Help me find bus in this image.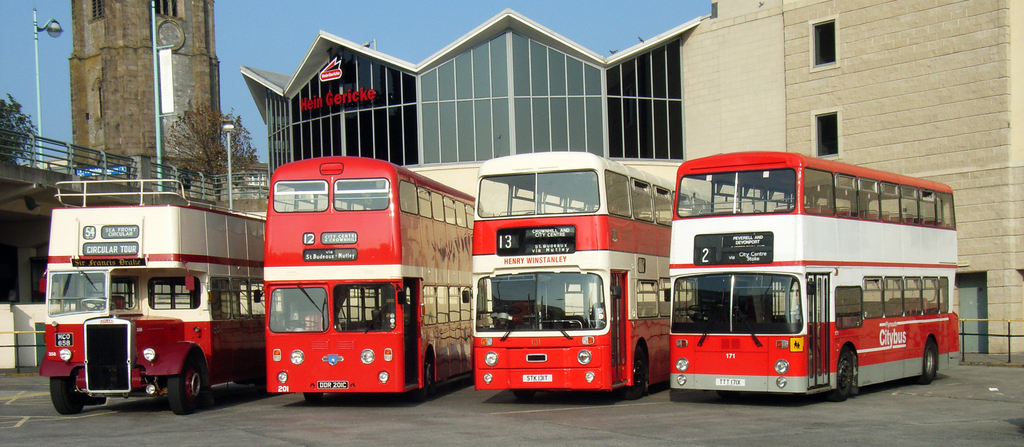
Found it: 661, 142, 959, 396.
